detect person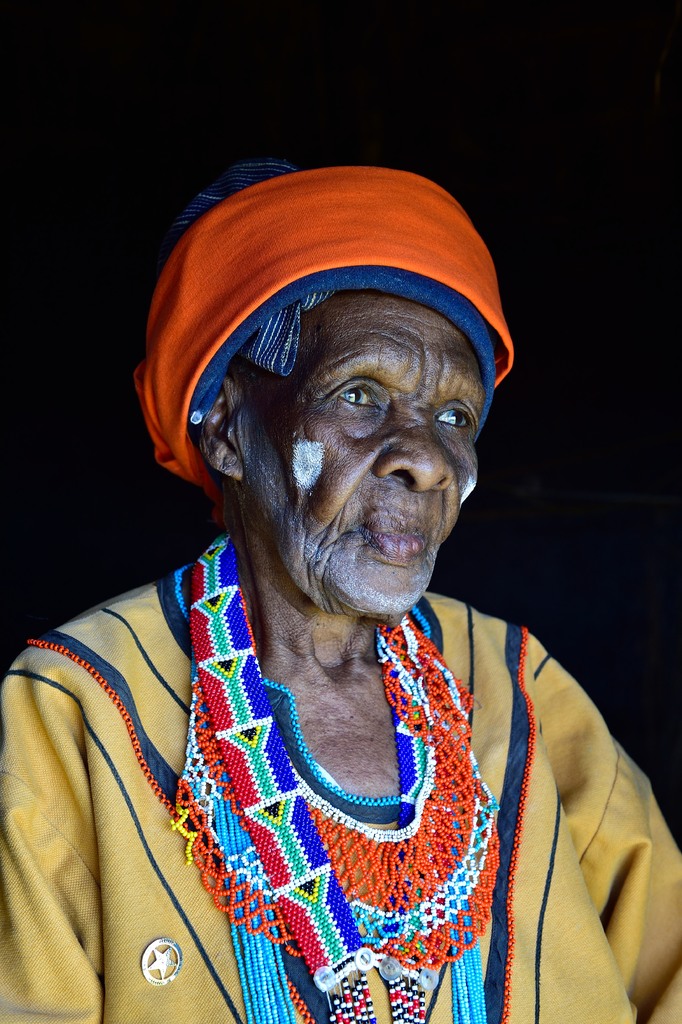
[54, 161, 633, 986]
